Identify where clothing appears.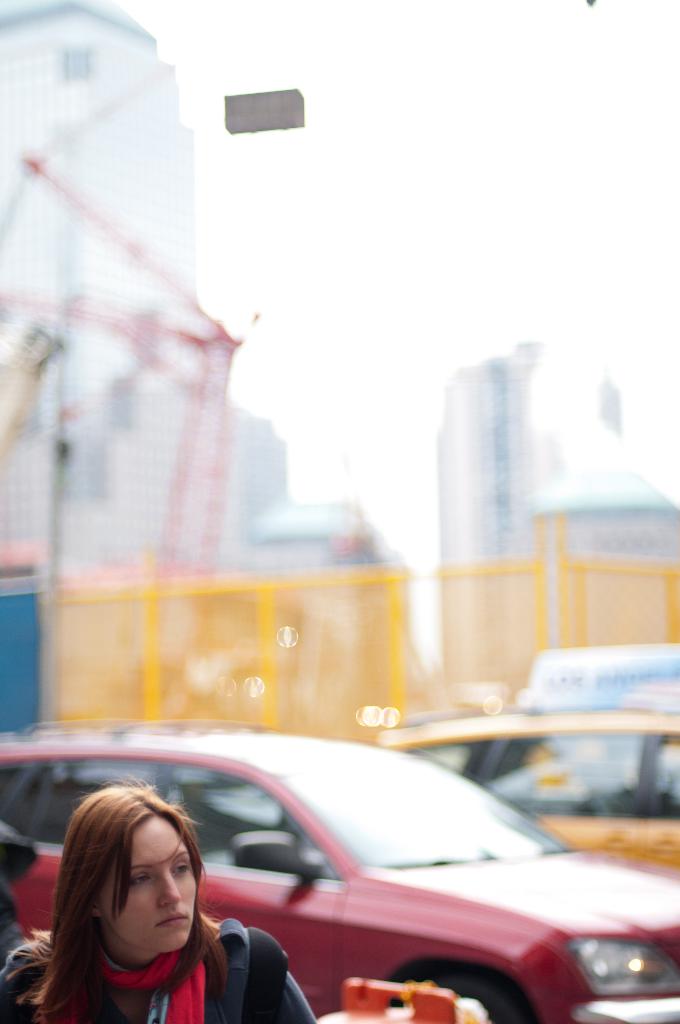
Appears at crop(0, 827, 41, 961).
